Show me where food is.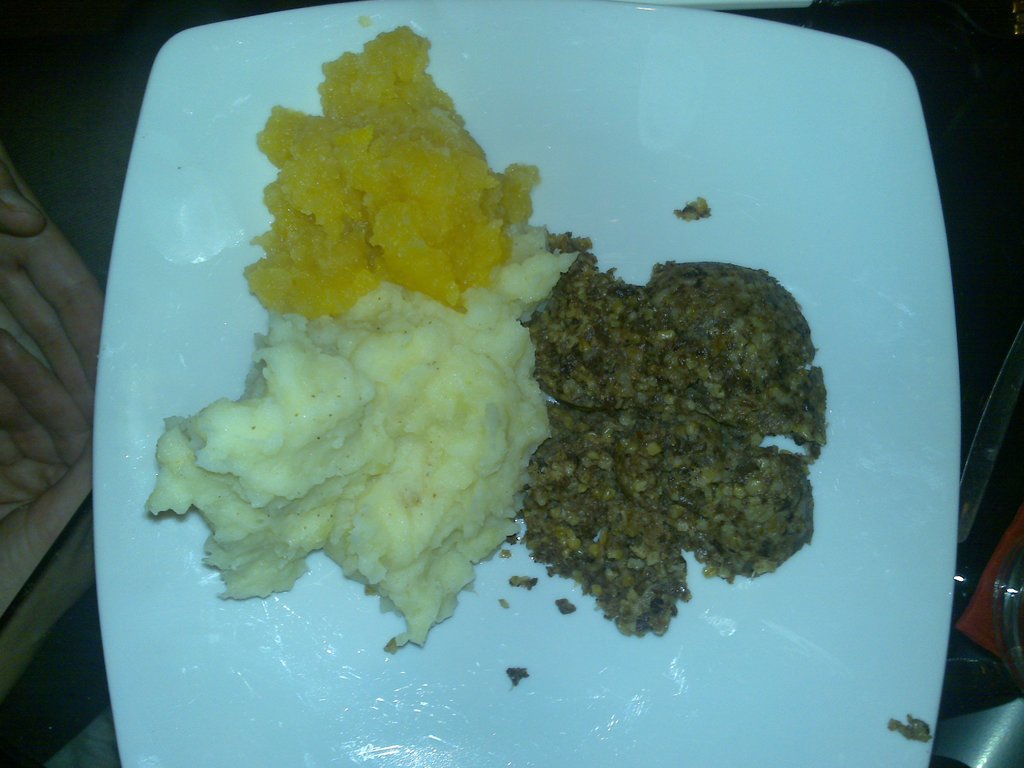
food is at 150, 37, 569, 657.
